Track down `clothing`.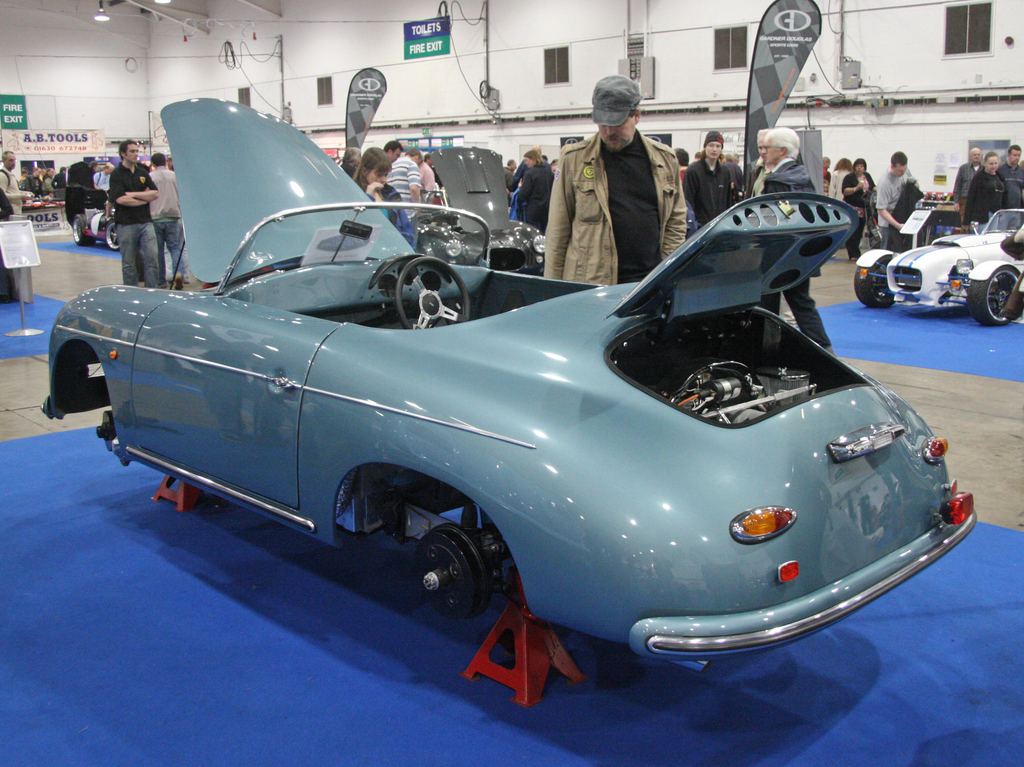
Tracked to 413 159 431 201.
